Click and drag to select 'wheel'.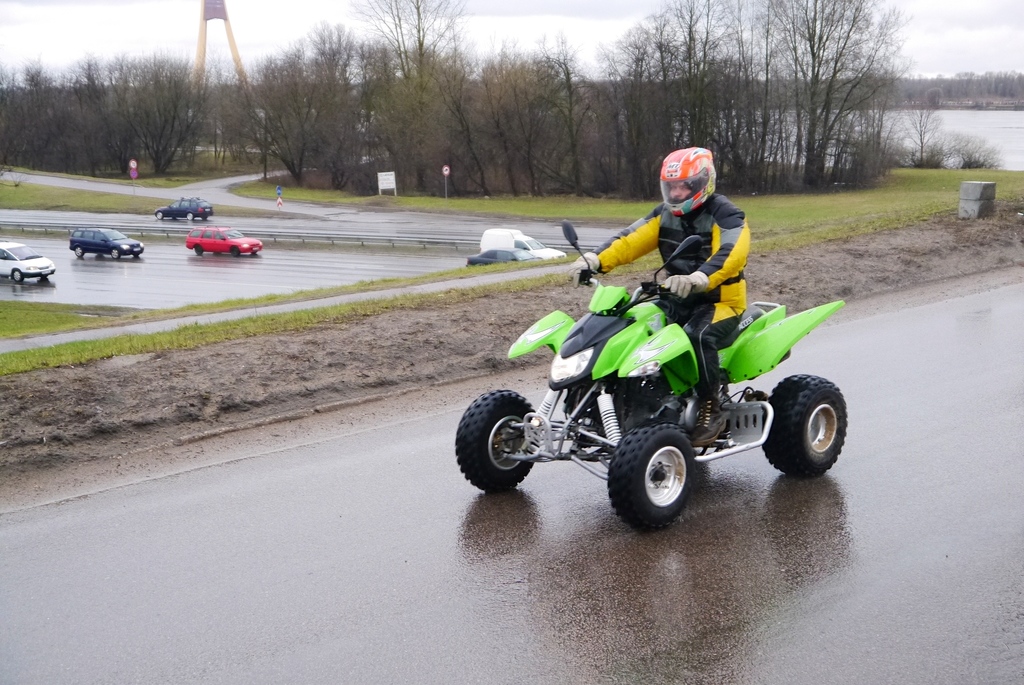
Selection: bbox=[111, 247, 118, 261].
